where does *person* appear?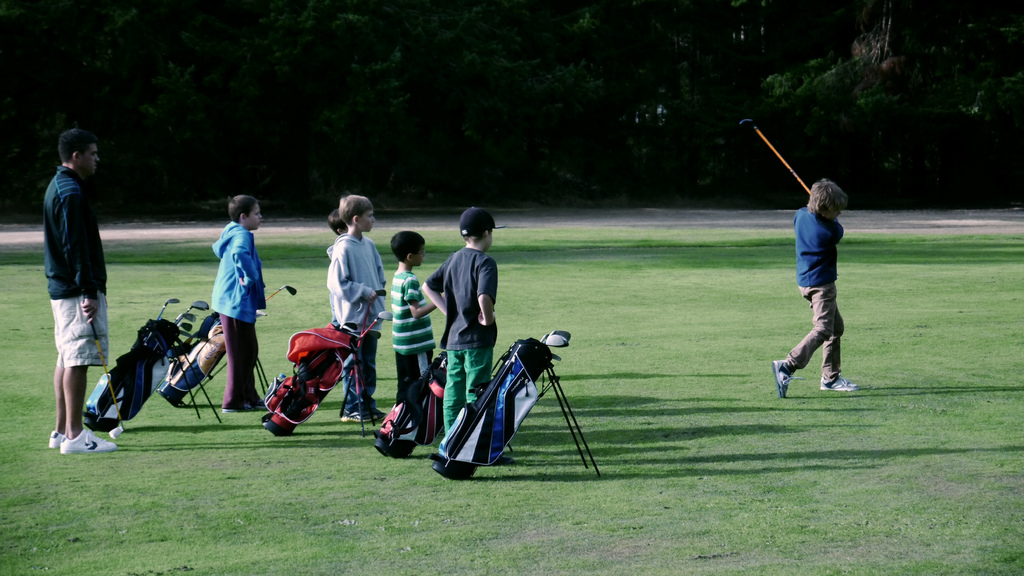
Appears at [419, 207, 514, 469].
